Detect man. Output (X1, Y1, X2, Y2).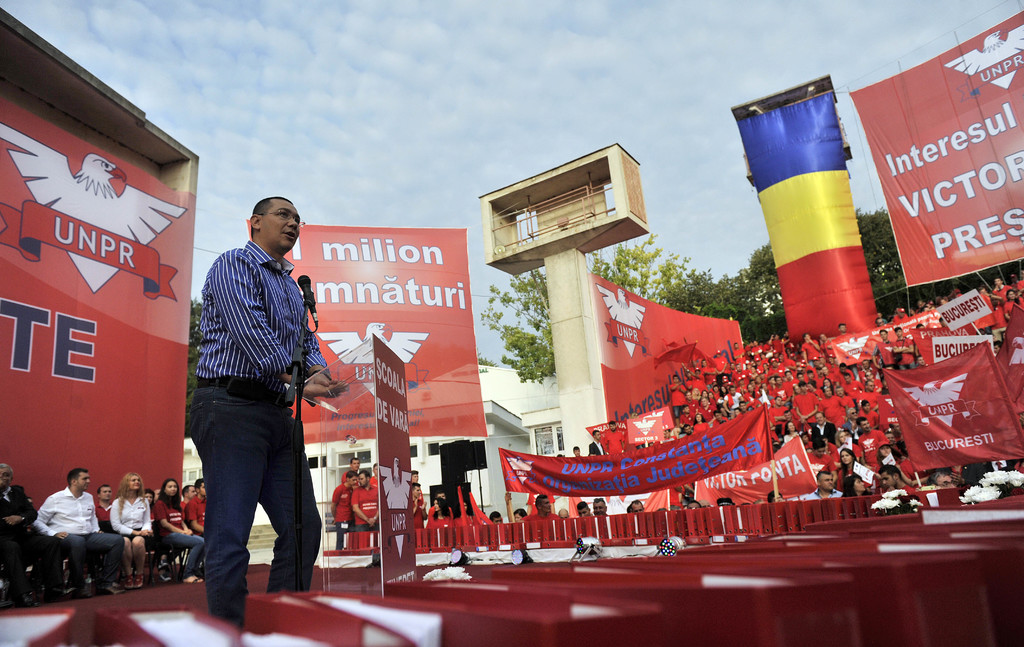
(93, 484, 115, 522).
